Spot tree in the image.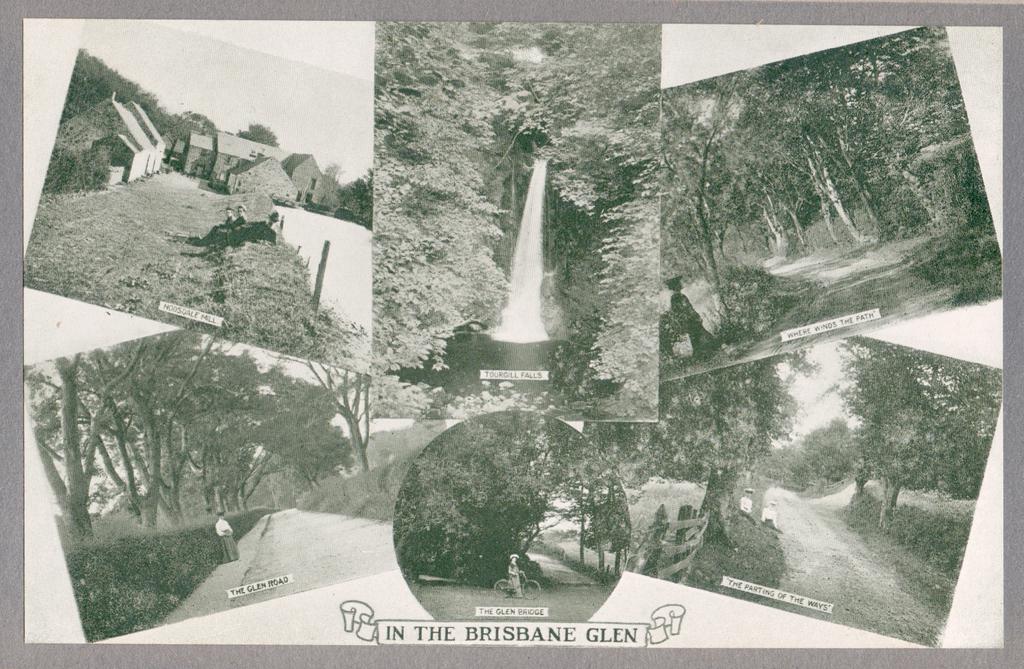
tree found at detection(364, 22, 655, 412).
